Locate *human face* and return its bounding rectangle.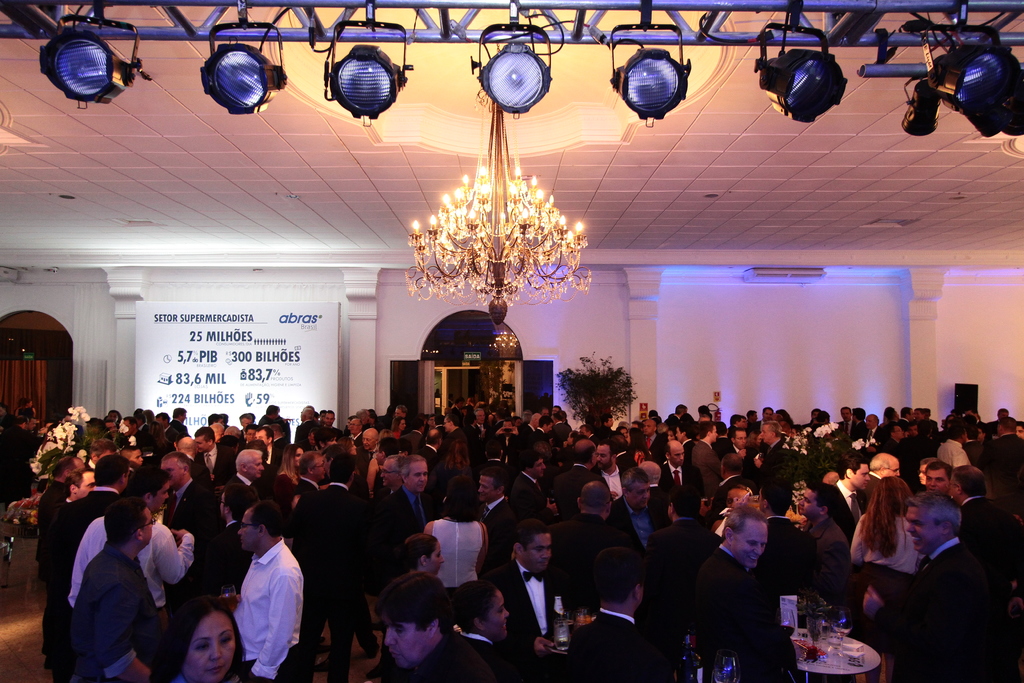
detection(920, 470, 950, 500).
